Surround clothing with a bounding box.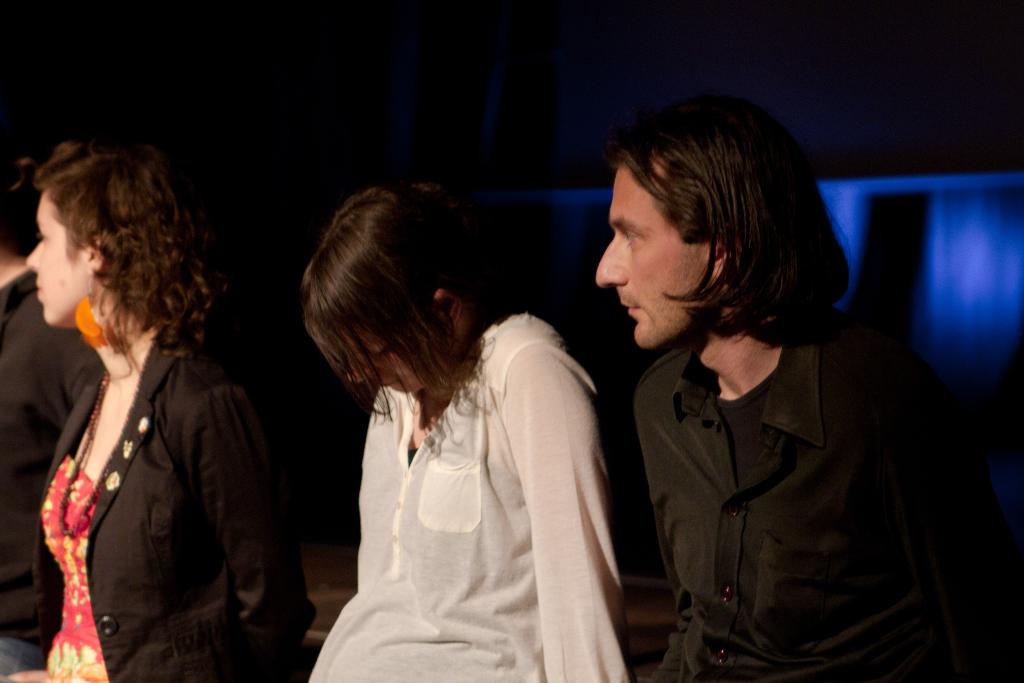
detection(42, 324, 303, 682).
